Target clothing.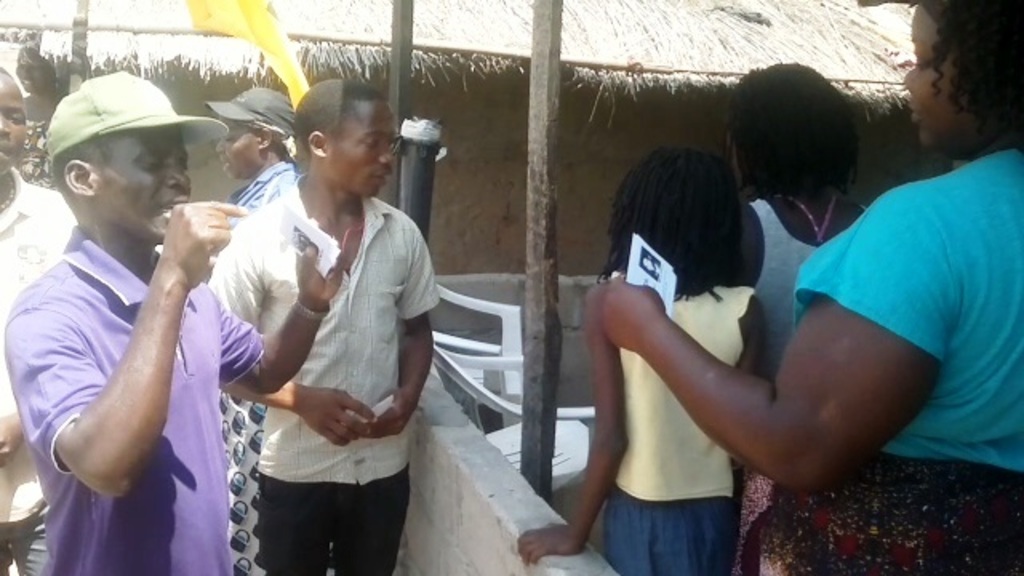
Target region: rect(734, 194, 880, 571).
